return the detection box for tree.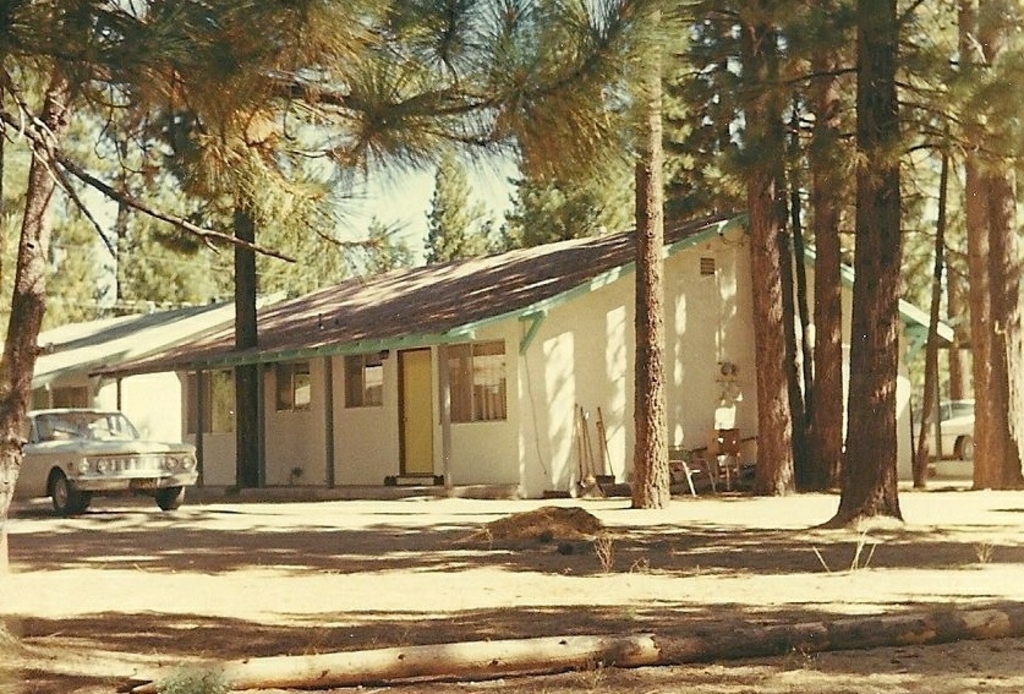
l=39, t=175, r=106, b=334.
